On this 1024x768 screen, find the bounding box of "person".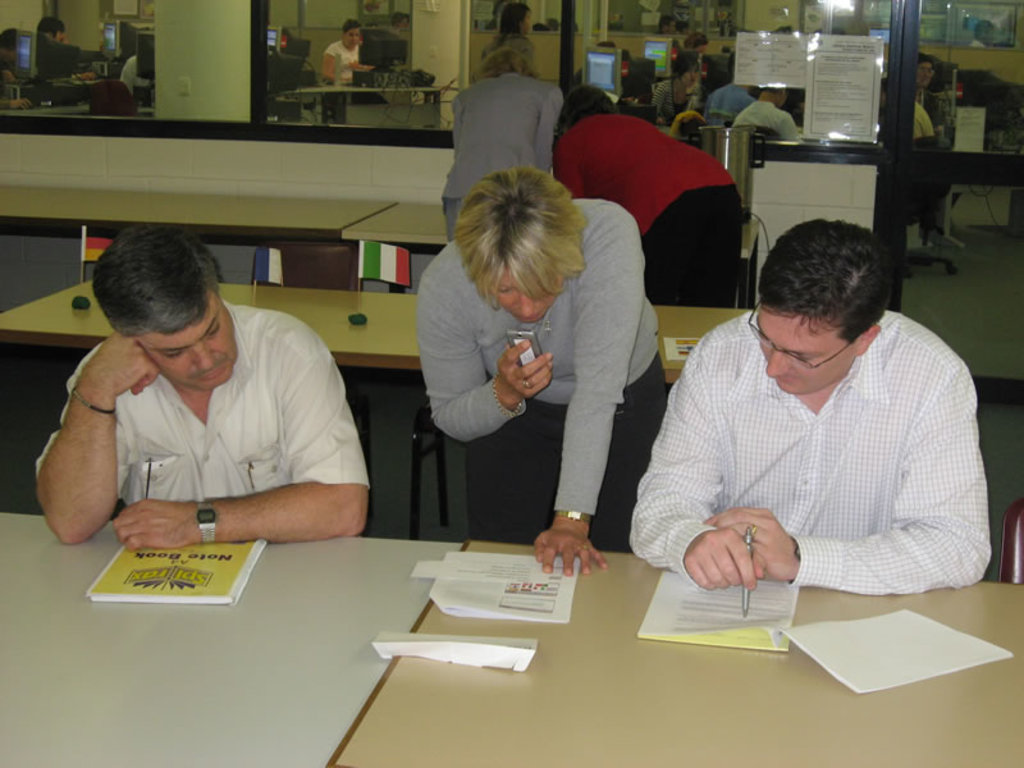
Bounding box: bbox=(666, 28, 705, 90).
